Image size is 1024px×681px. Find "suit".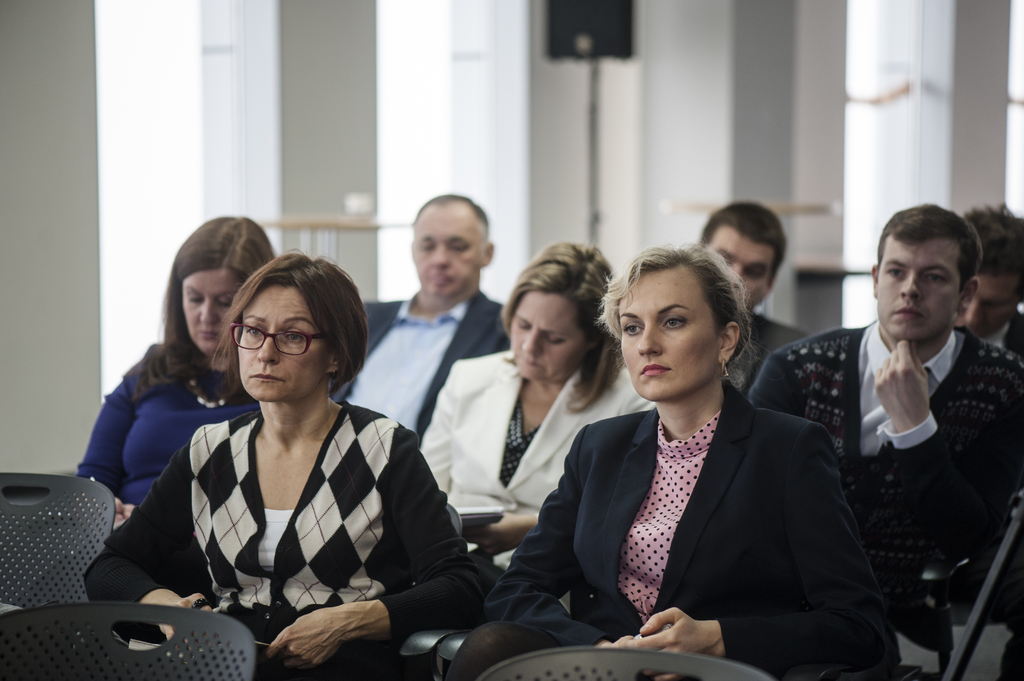
rect(413, 351, 662, 617).
